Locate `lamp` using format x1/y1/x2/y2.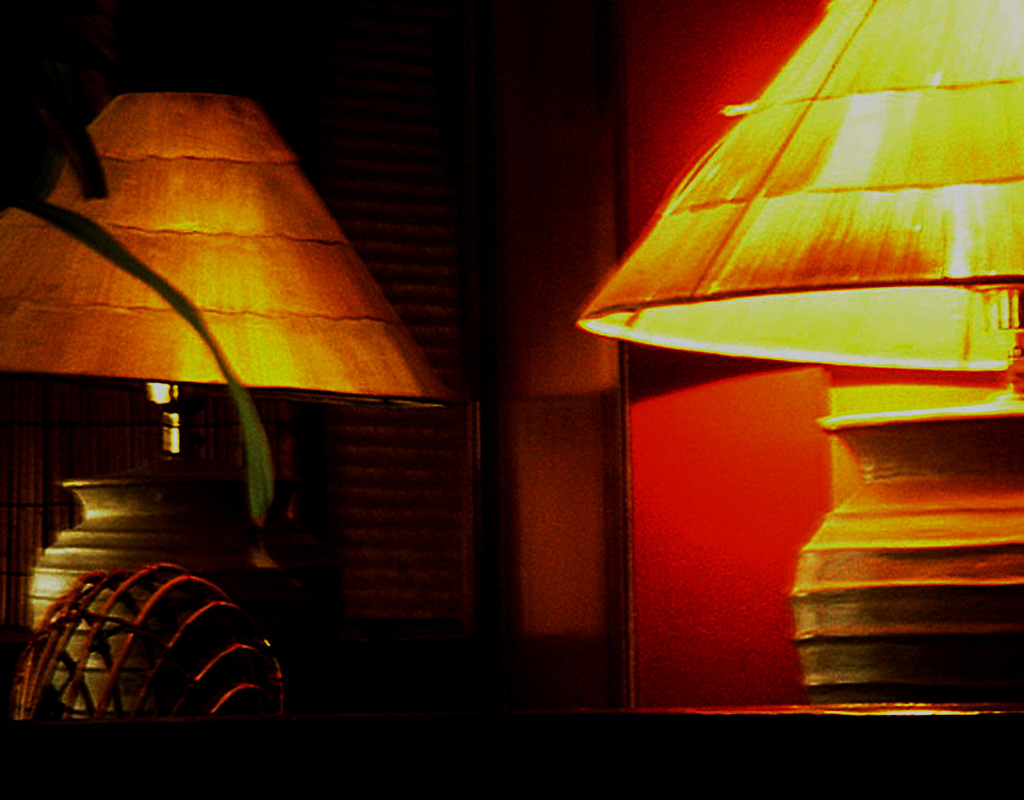
541/35/1023/771.
